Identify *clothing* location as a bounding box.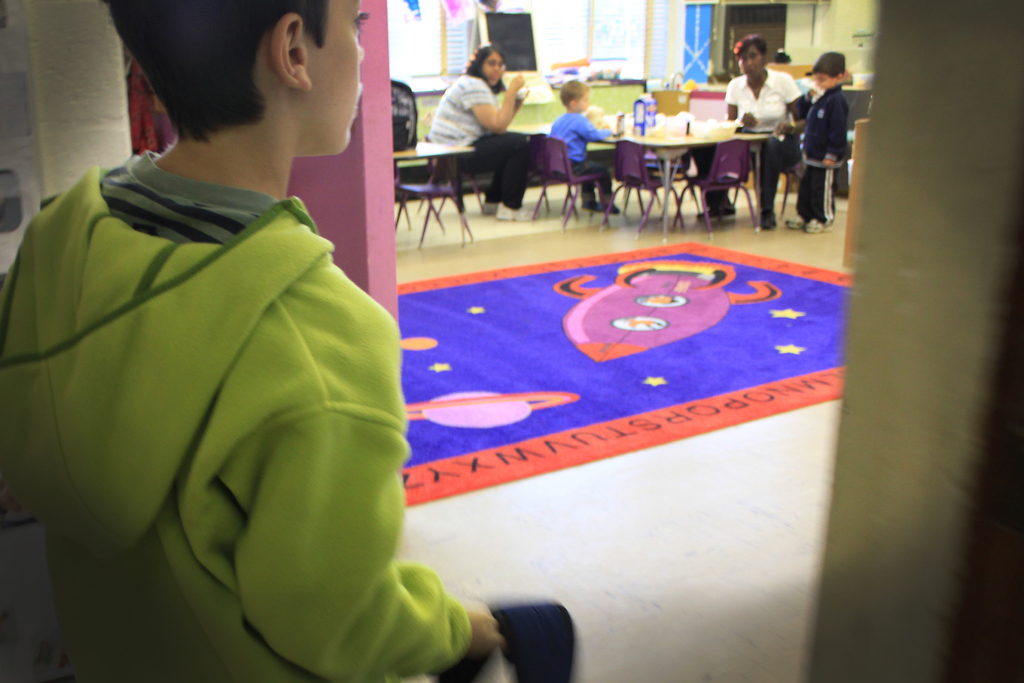
<region>536, 104, 620, 210</region>.
